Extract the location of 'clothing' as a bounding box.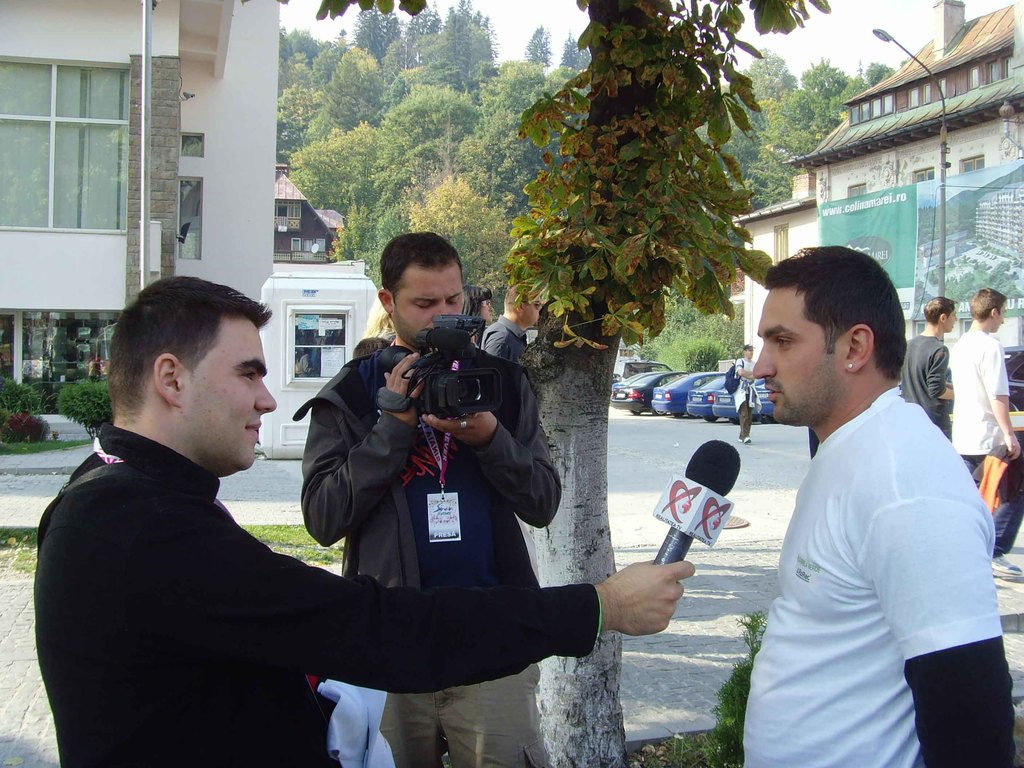
bbox=(33, 420, 600, 767).
